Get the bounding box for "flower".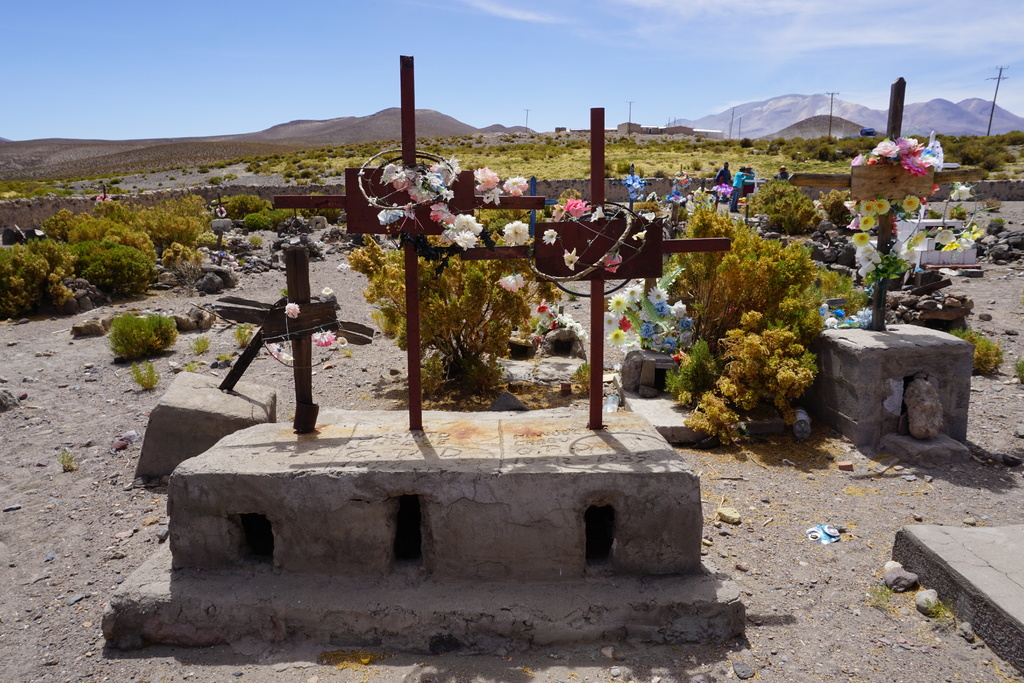
[554, 202, 561, 222].
